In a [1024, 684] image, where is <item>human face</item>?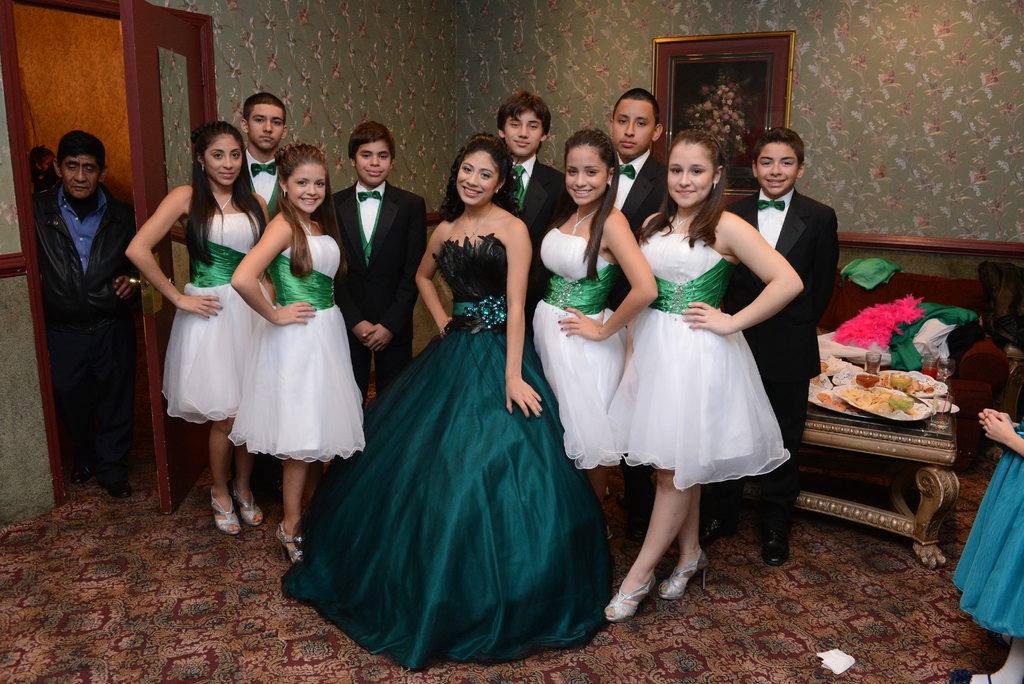
(left=611, top=94, right=658, bottom=162).
